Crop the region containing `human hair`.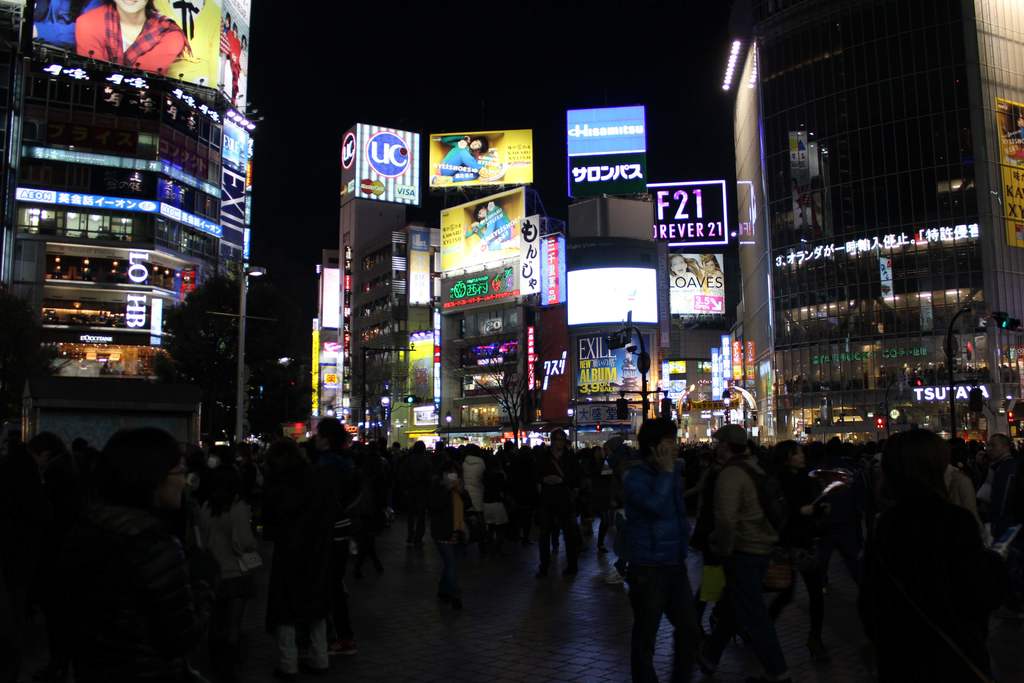
Crop region: region(769, 437, 801, 470).
